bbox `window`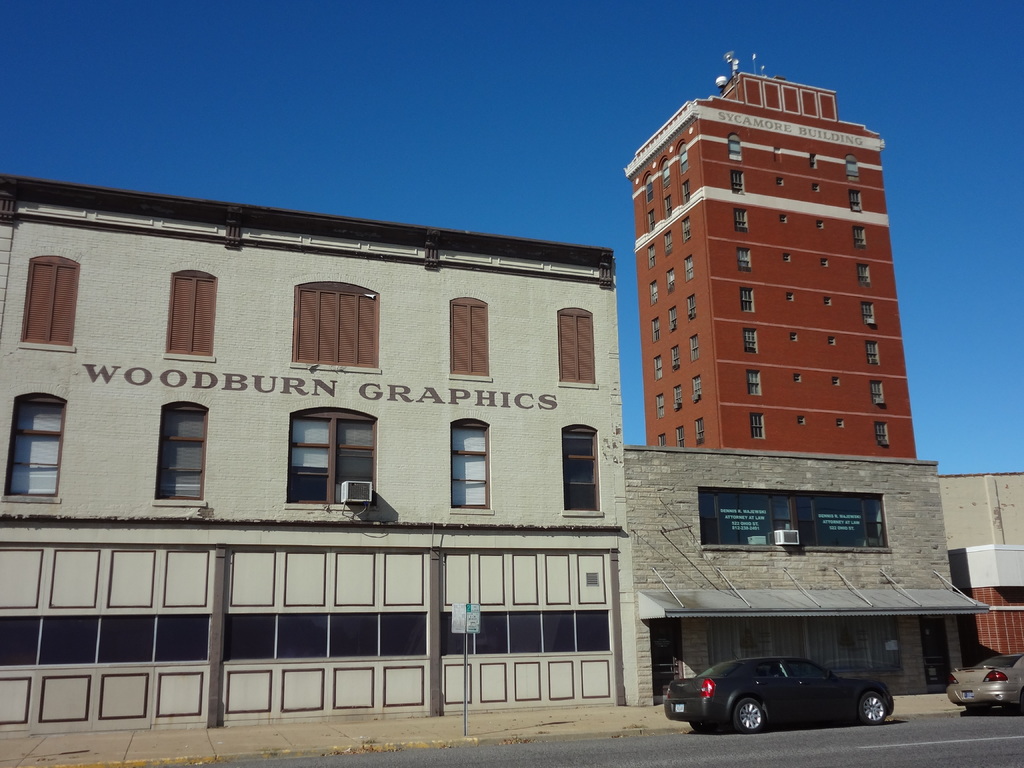
813:182:821:194
